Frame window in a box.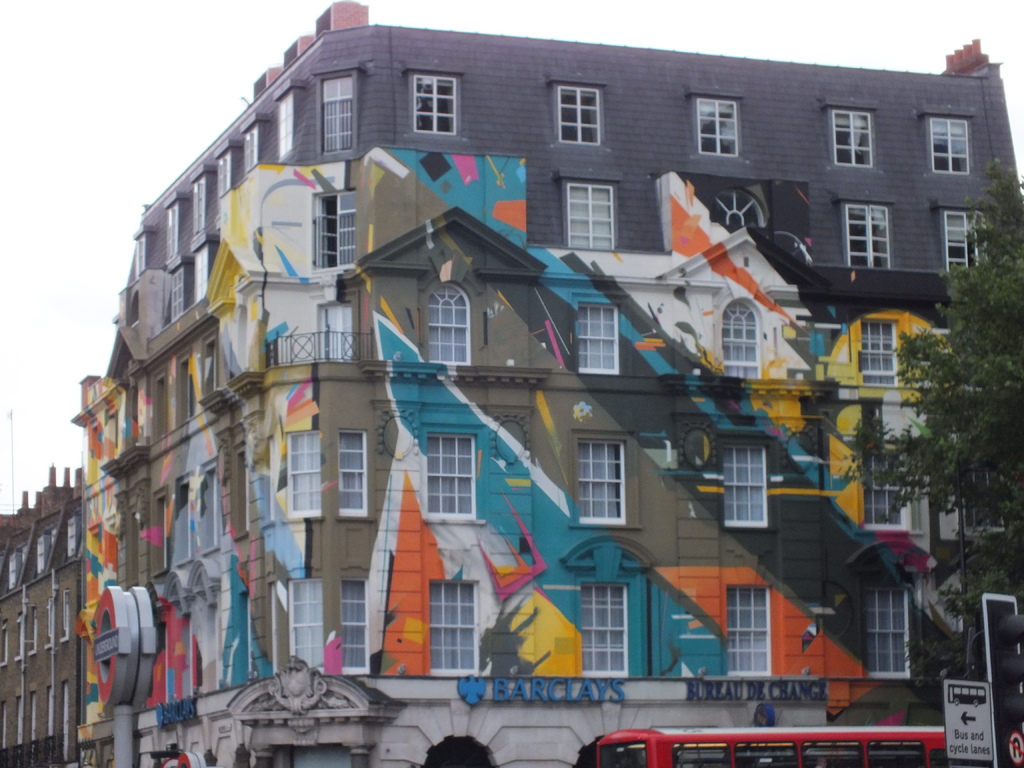
BBox(407, 71, 460, 135).
